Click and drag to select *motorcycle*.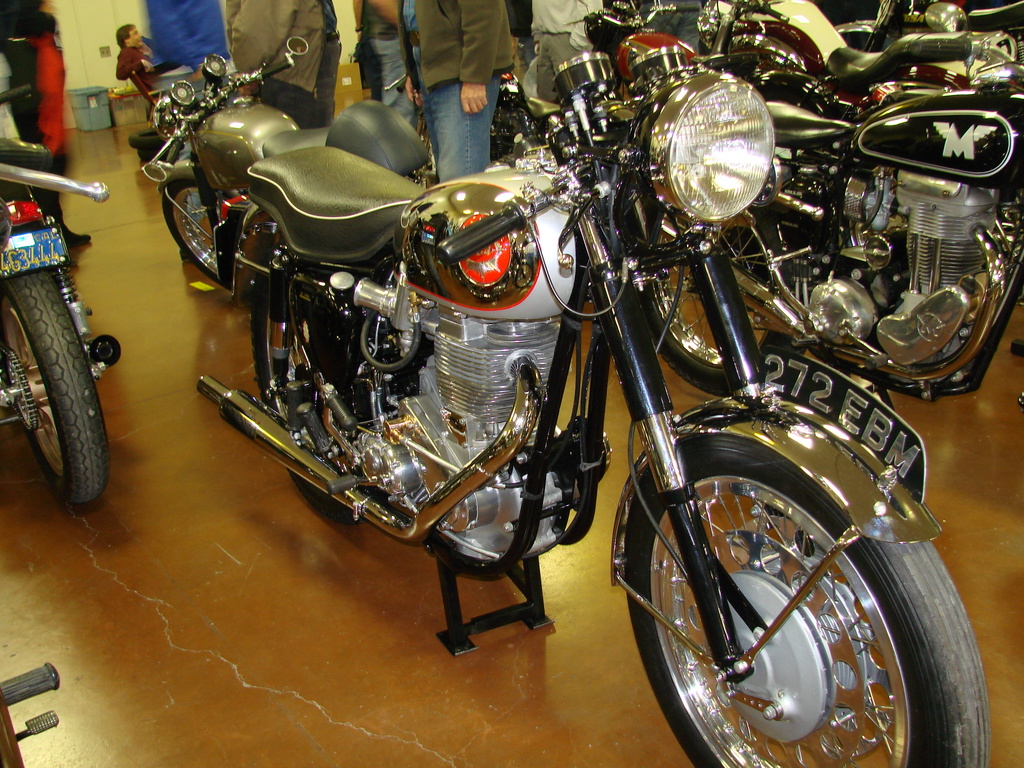
Selection: x1=384 y1=73 x2=539 y2=161.
